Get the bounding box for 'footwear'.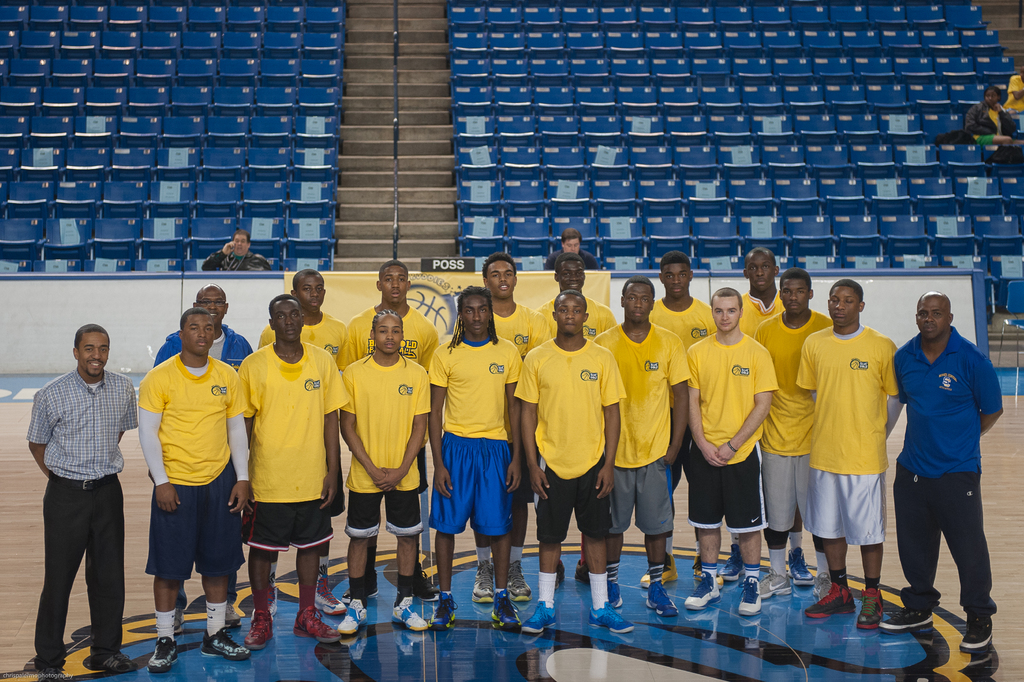
detection(639, 553, 678, 588).
